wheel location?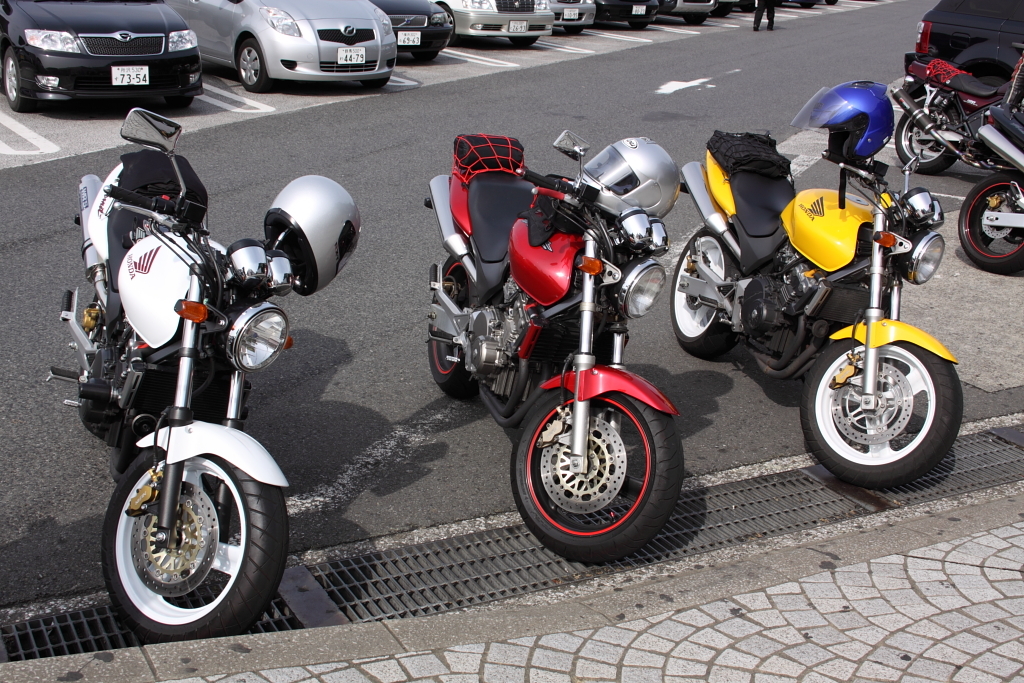
<box>413,42,436,64</box>
